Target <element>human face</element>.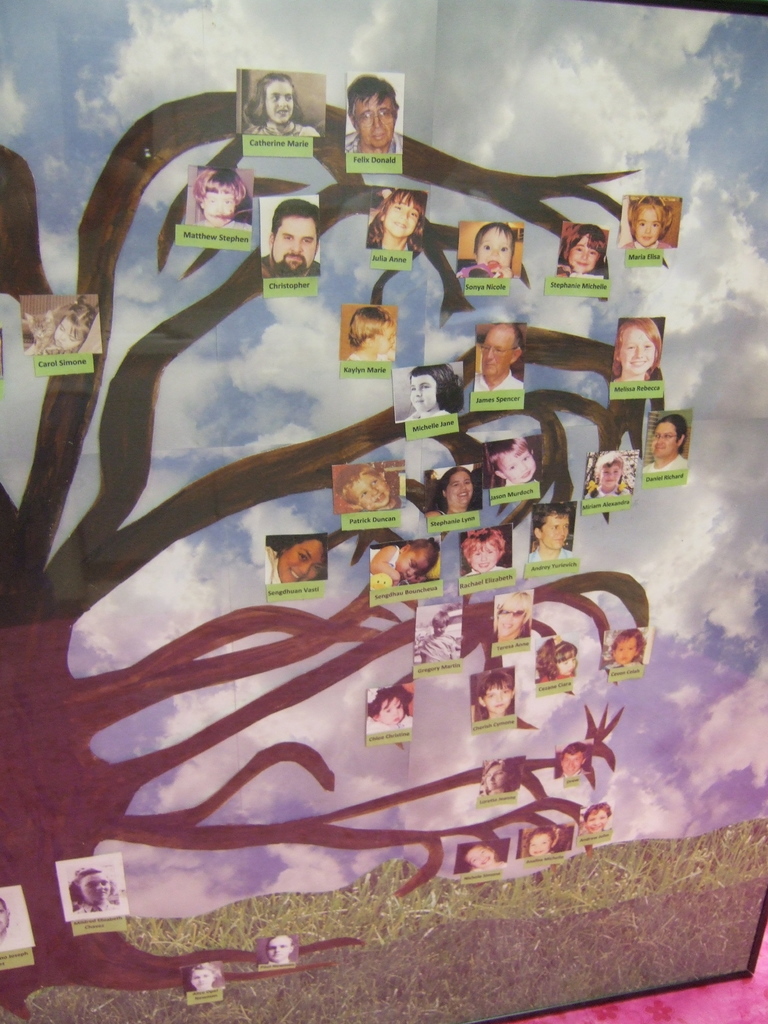
Target region: bbox(499, 450, 536, 483).
